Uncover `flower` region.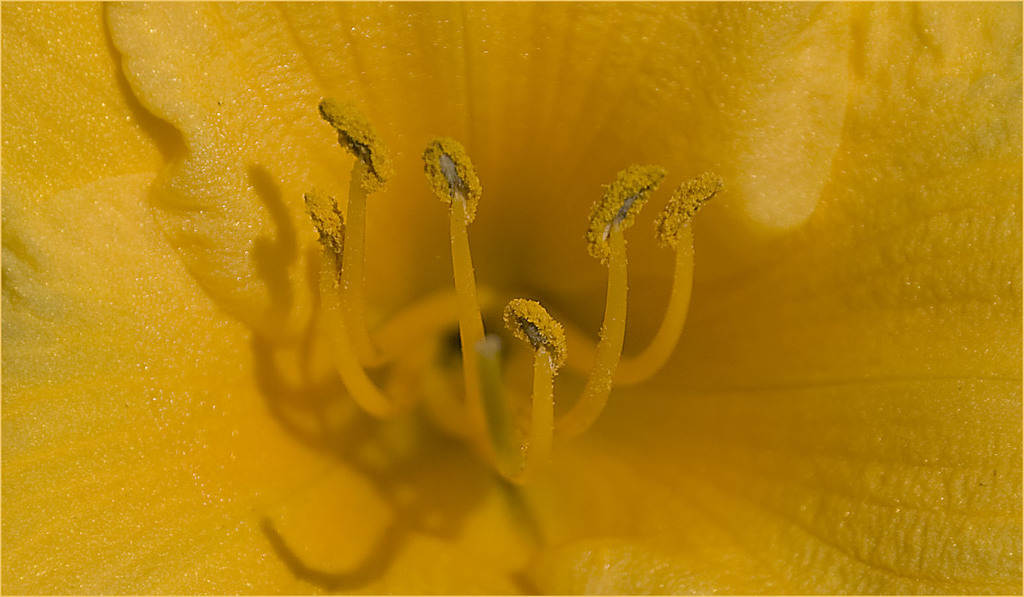
Uncovered: (0, 0, 1023, 596).
